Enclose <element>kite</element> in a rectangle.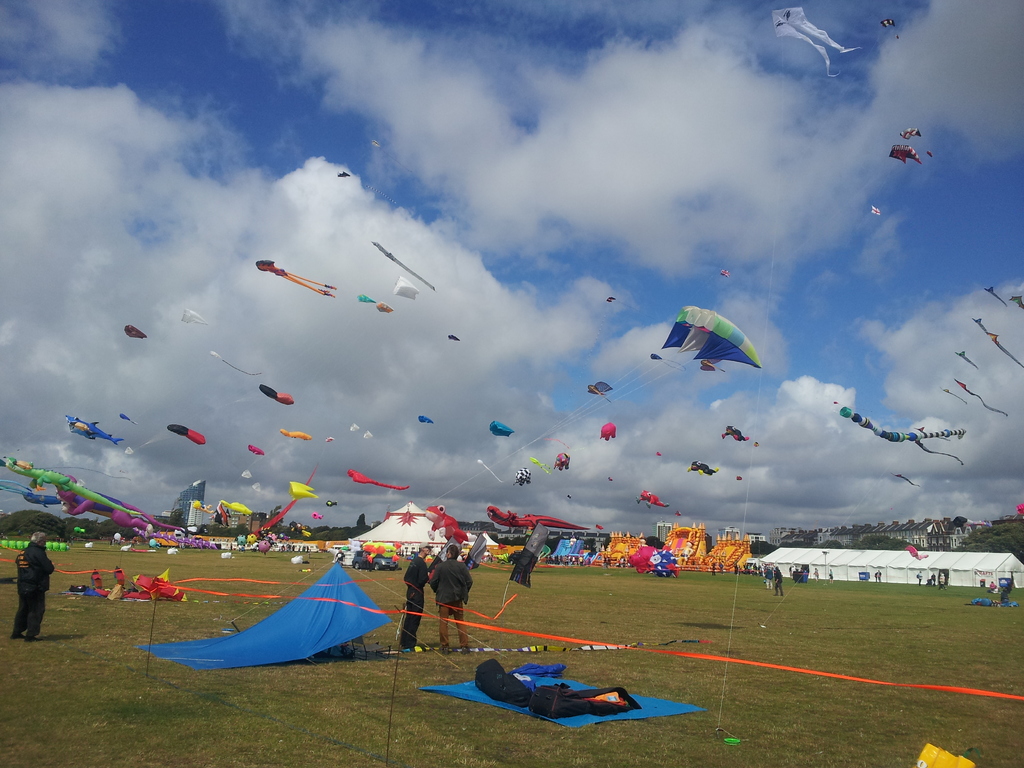
region(514, 465, 532, 492).
